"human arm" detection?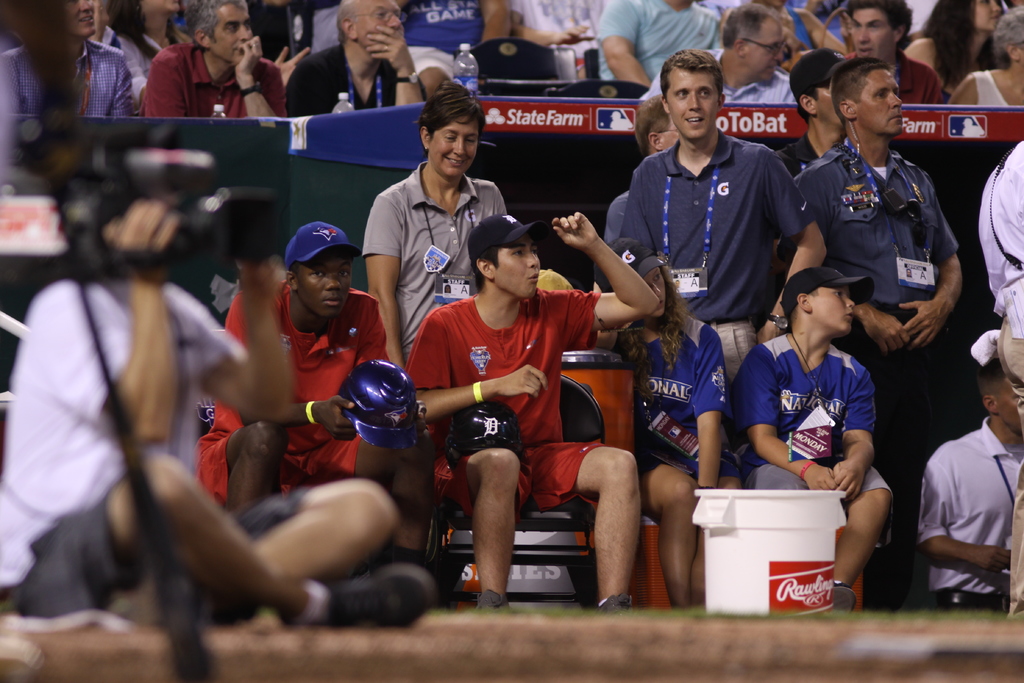
pyautogui.locateOnScreen(913, 444, 1014, 570)
